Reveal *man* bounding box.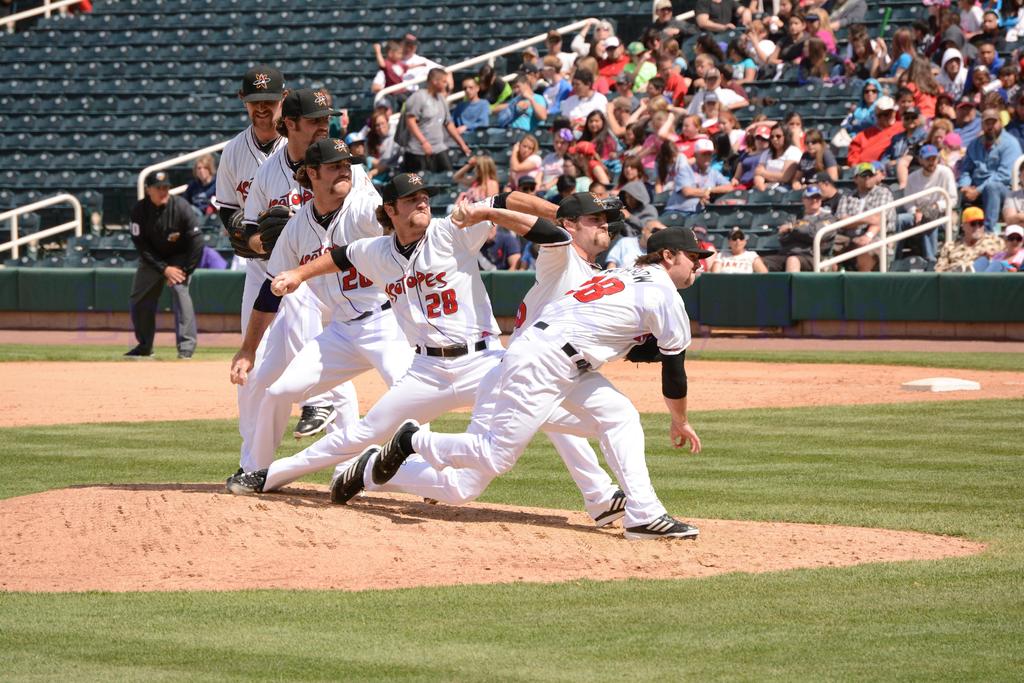
Revealed: left=478, top=227, right=522, bottom=270.
